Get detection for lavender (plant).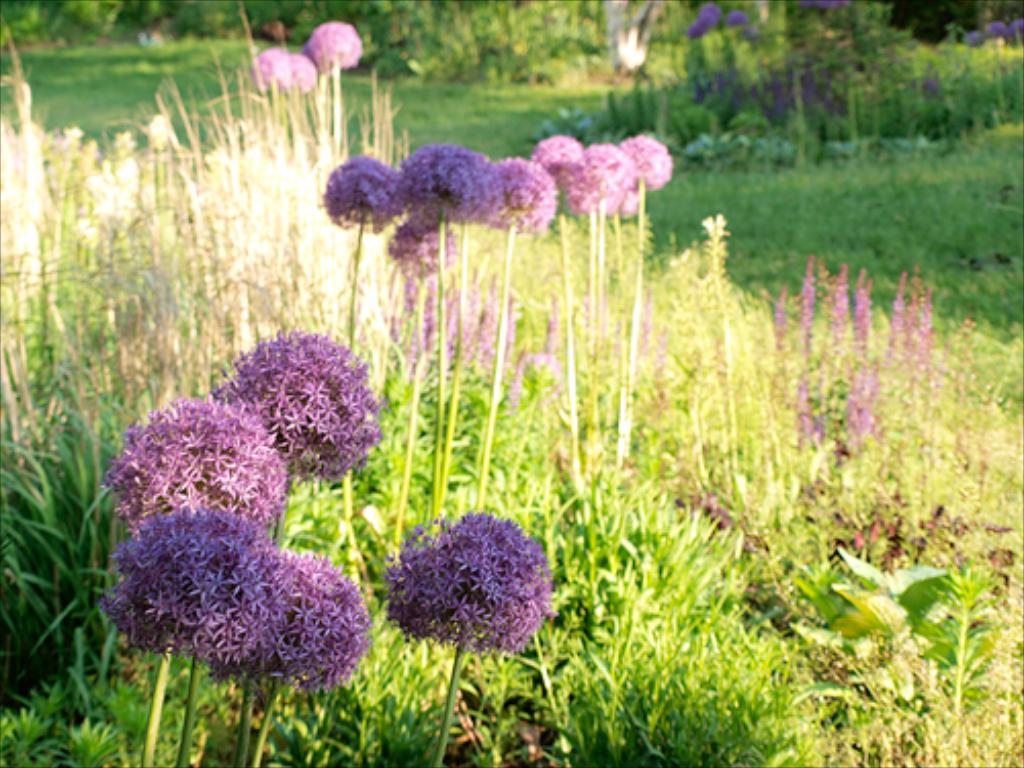
Detection: box(379, 502, 553, 662).
